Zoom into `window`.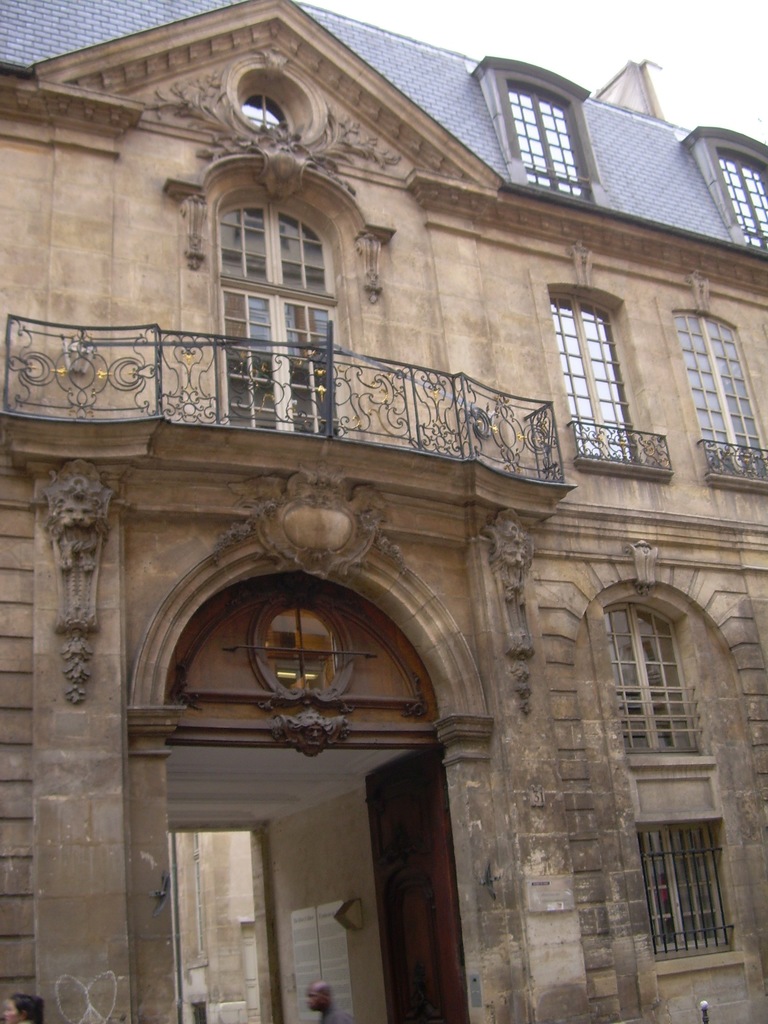
Zoom target: x1=607 y1=610 x2=698 y2=755.
